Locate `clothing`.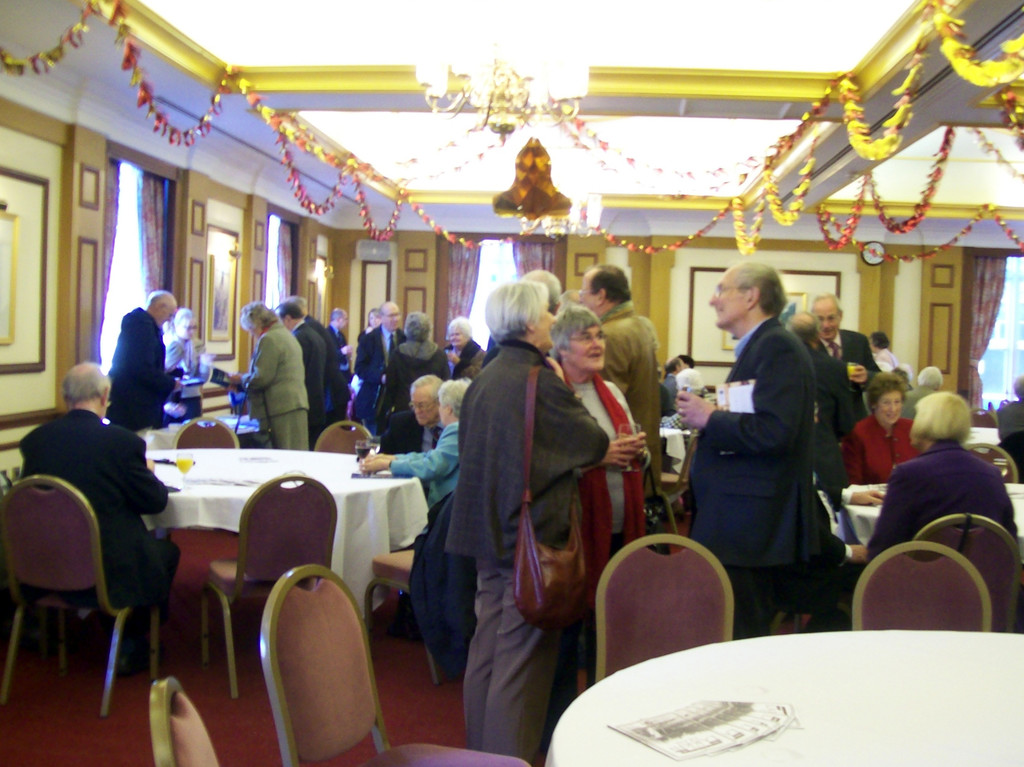
Bounding box: bbox=(108, 309, 176, 428).
